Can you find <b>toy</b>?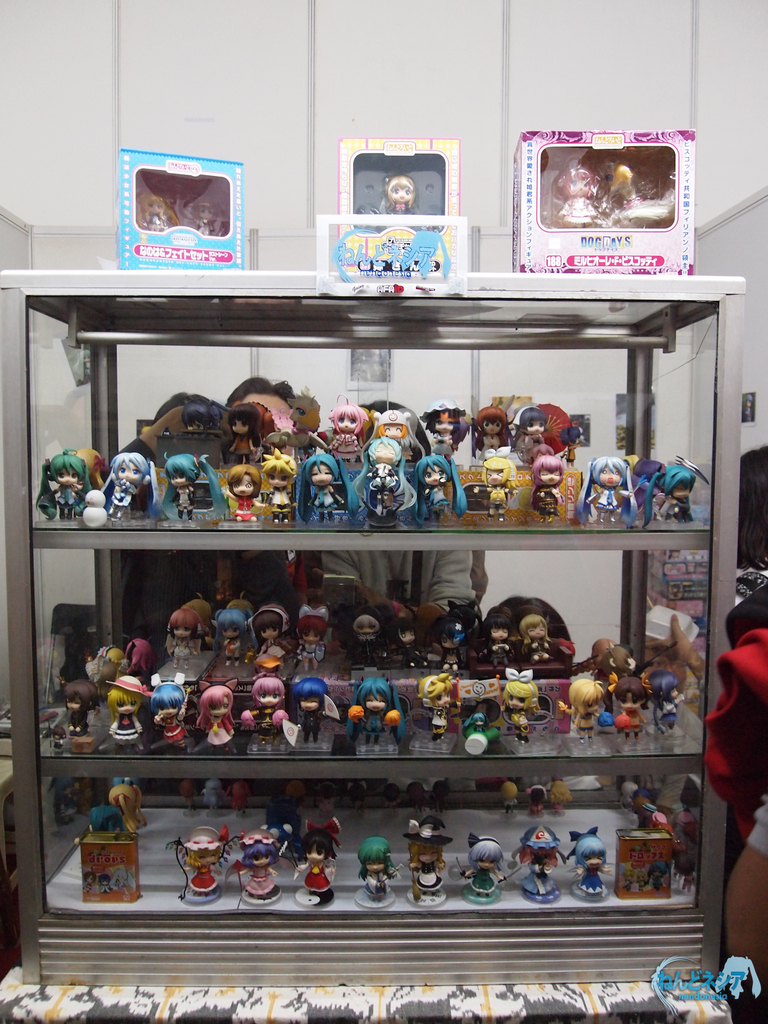
Yes, bounding box: BBox(604, 670, 653, 740).
